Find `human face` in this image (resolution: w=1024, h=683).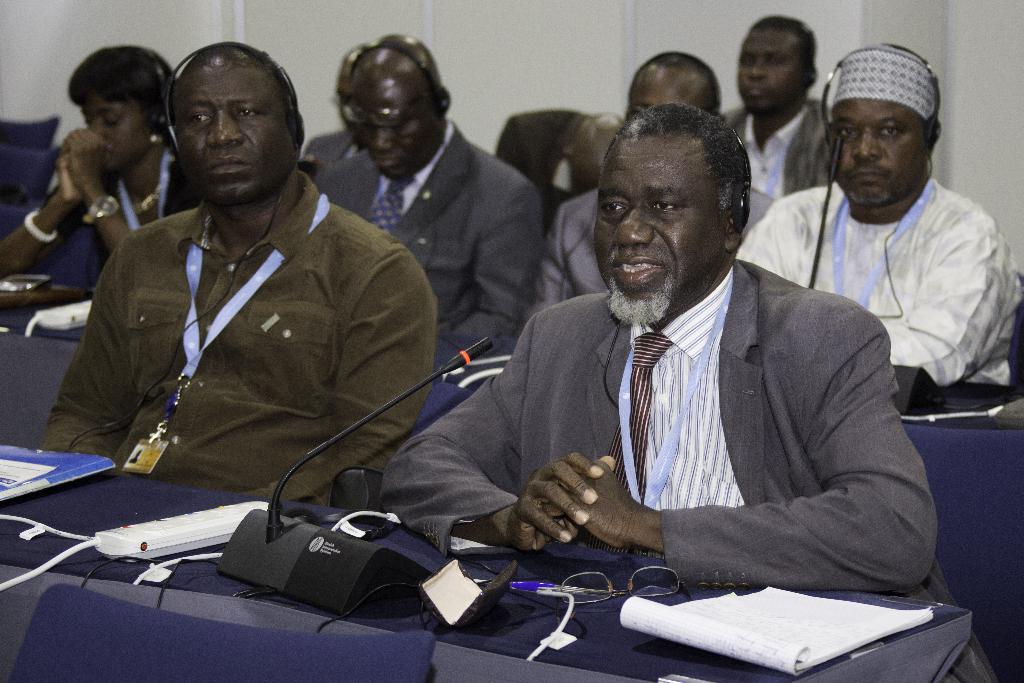
831 99 931 205.
